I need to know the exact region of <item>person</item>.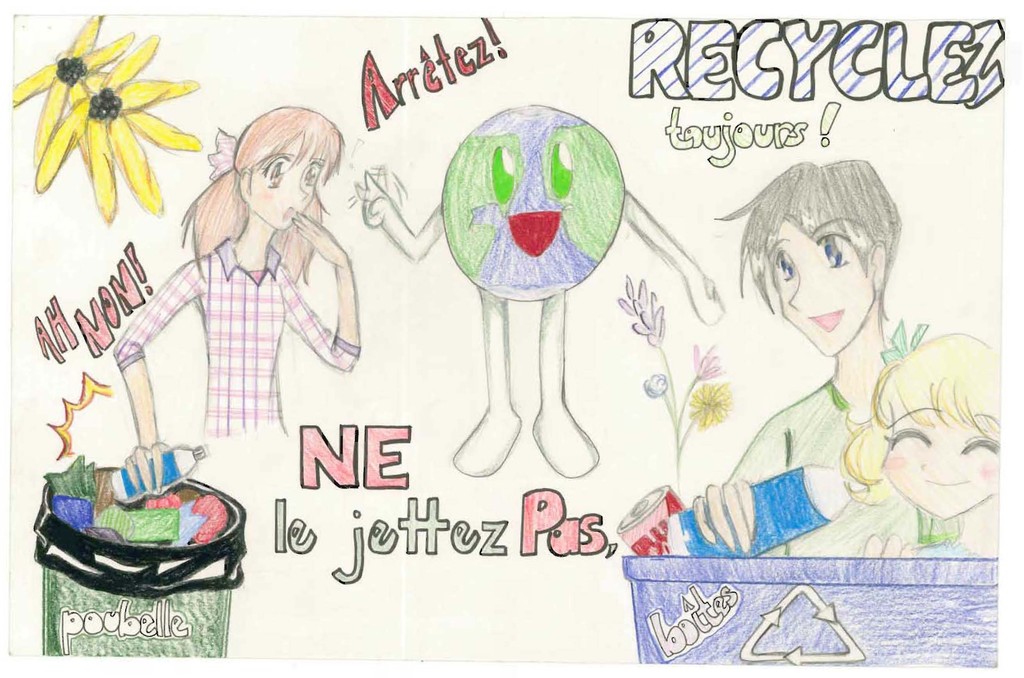
Region: (829,329,1006,561).
